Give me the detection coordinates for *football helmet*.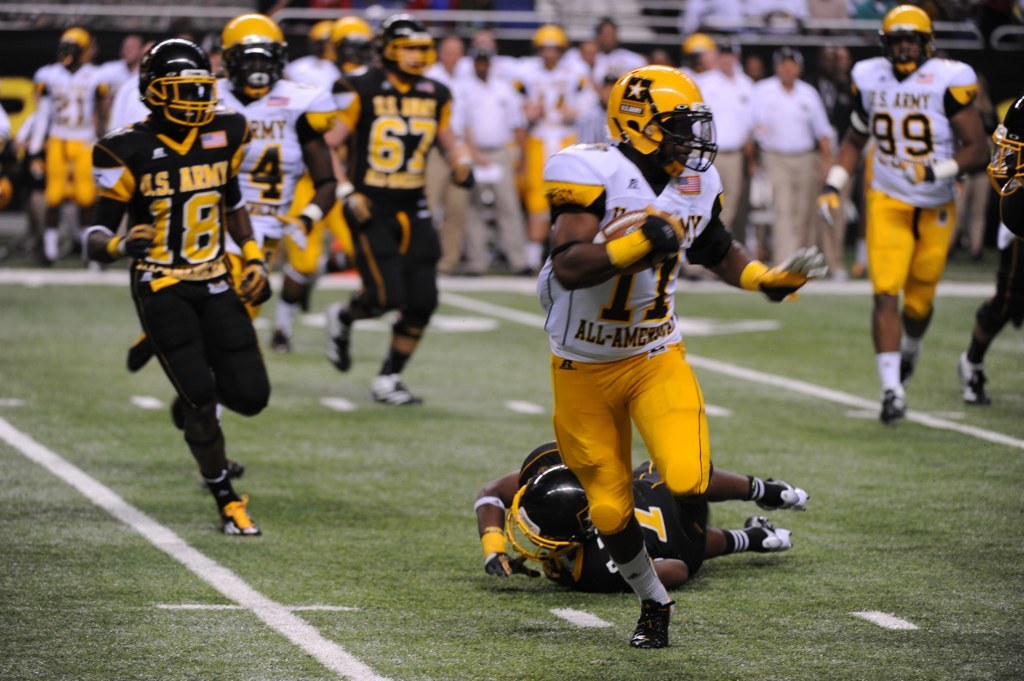
x1=62, y1=29, x2=97, y2=71.
